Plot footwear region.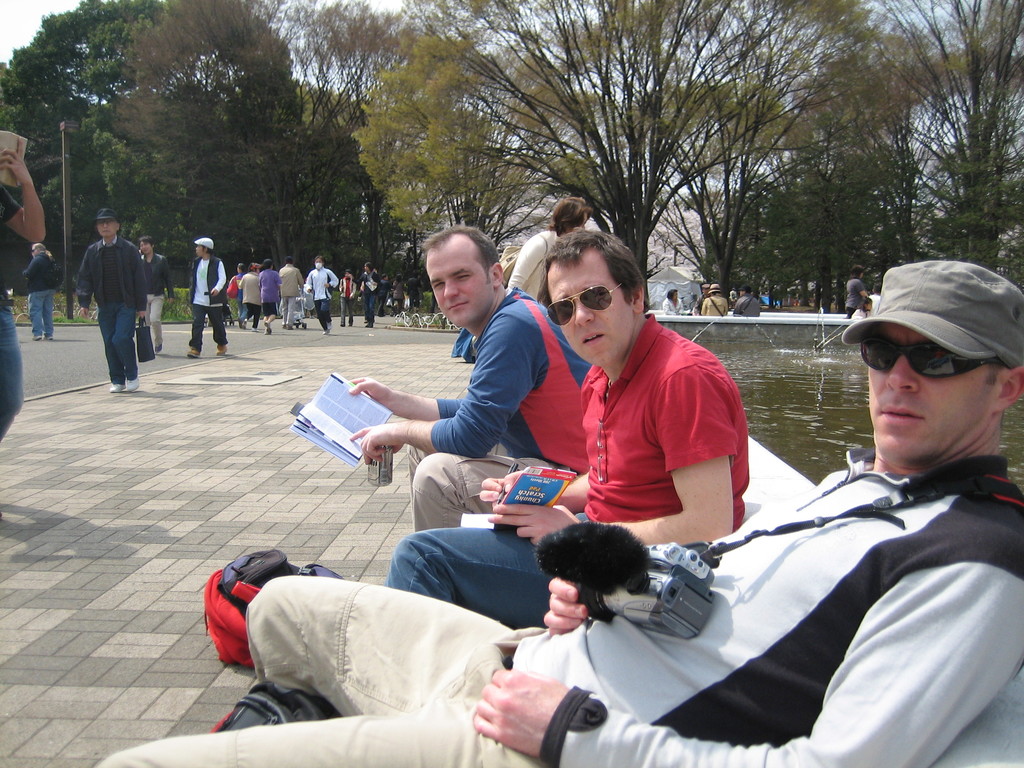
Plotted at region(216, 346, 227, 357).
